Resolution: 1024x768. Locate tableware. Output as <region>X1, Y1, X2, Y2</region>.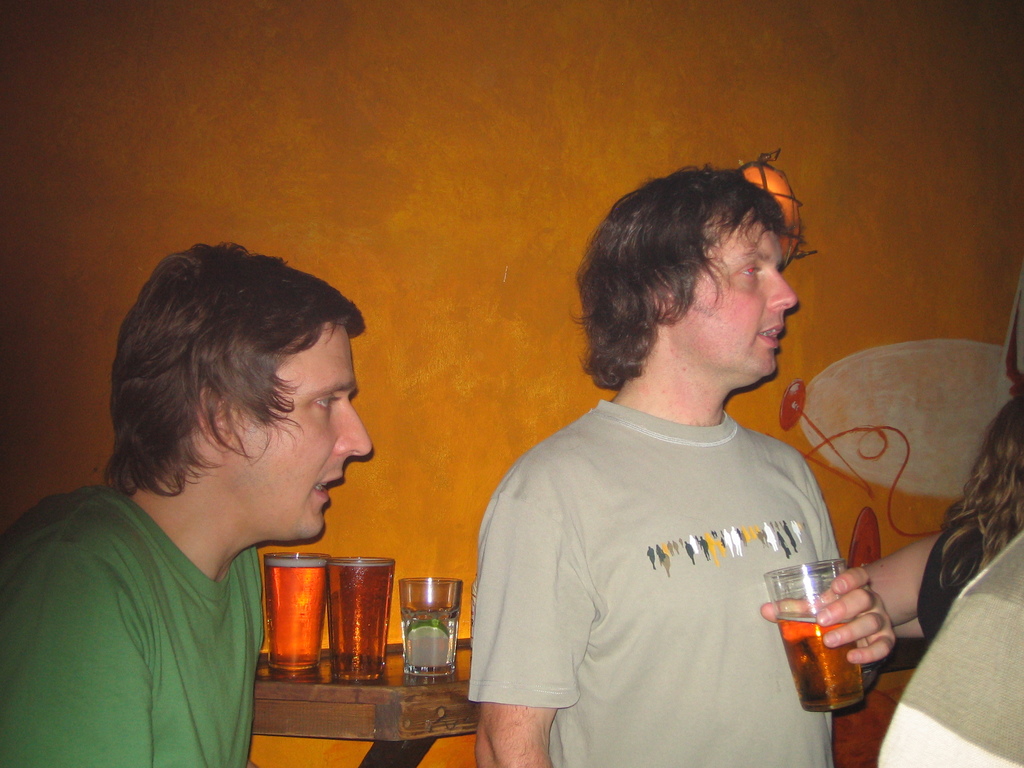
<region>764, 560, 863, 714</region>.
